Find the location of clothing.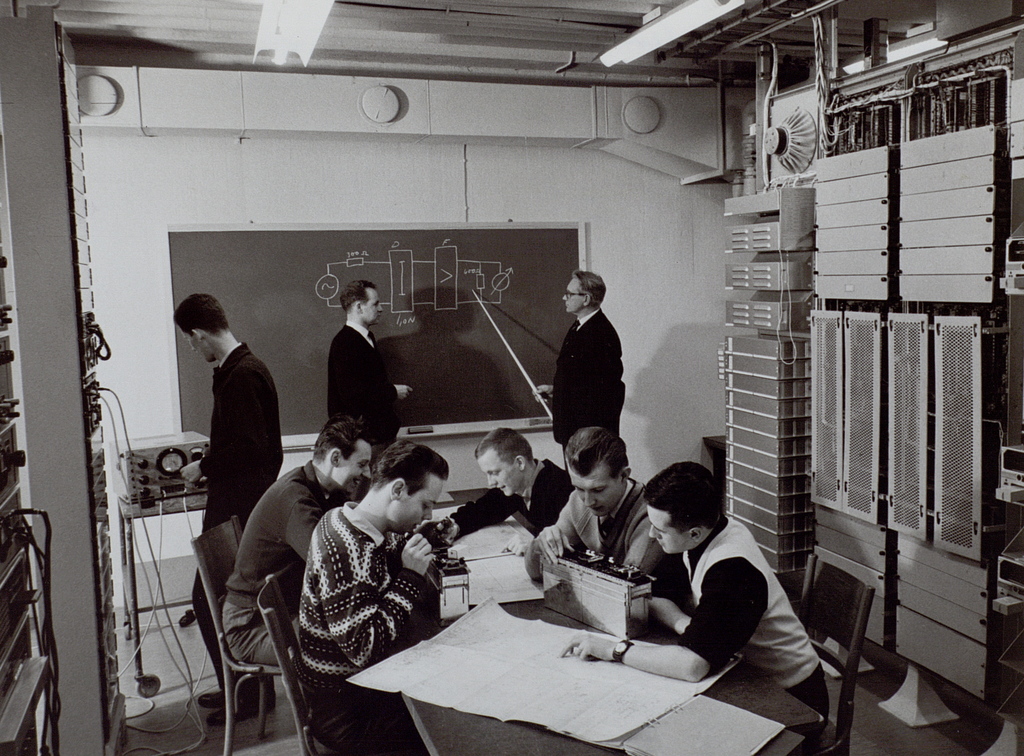
Location: 337/327/396/444.
